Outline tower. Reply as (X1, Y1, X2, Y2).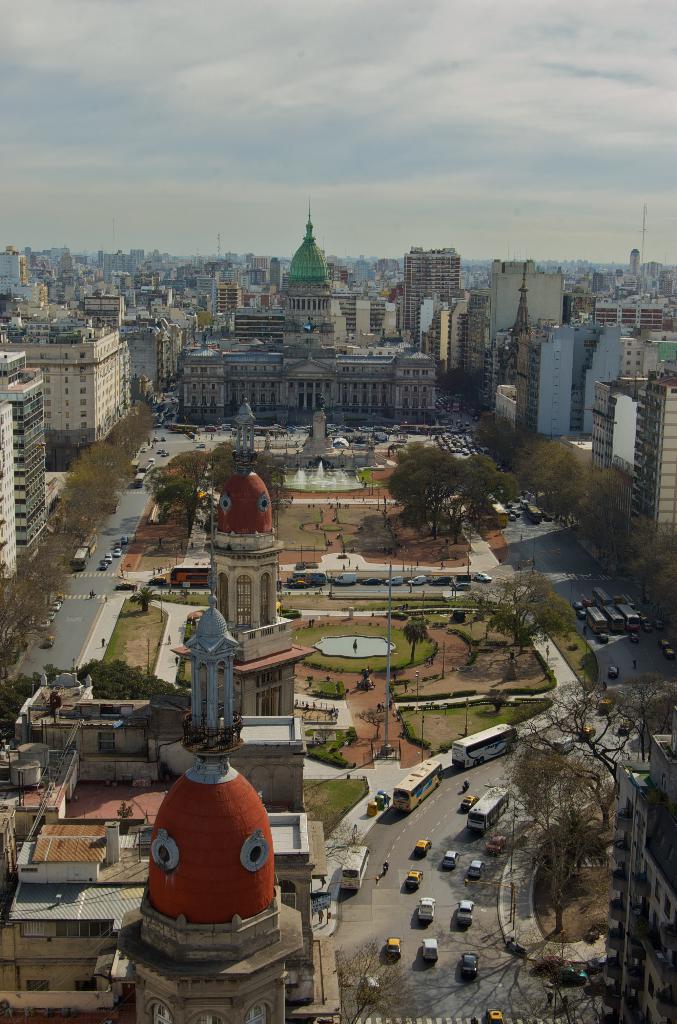
(270, 214, 343, 353).
